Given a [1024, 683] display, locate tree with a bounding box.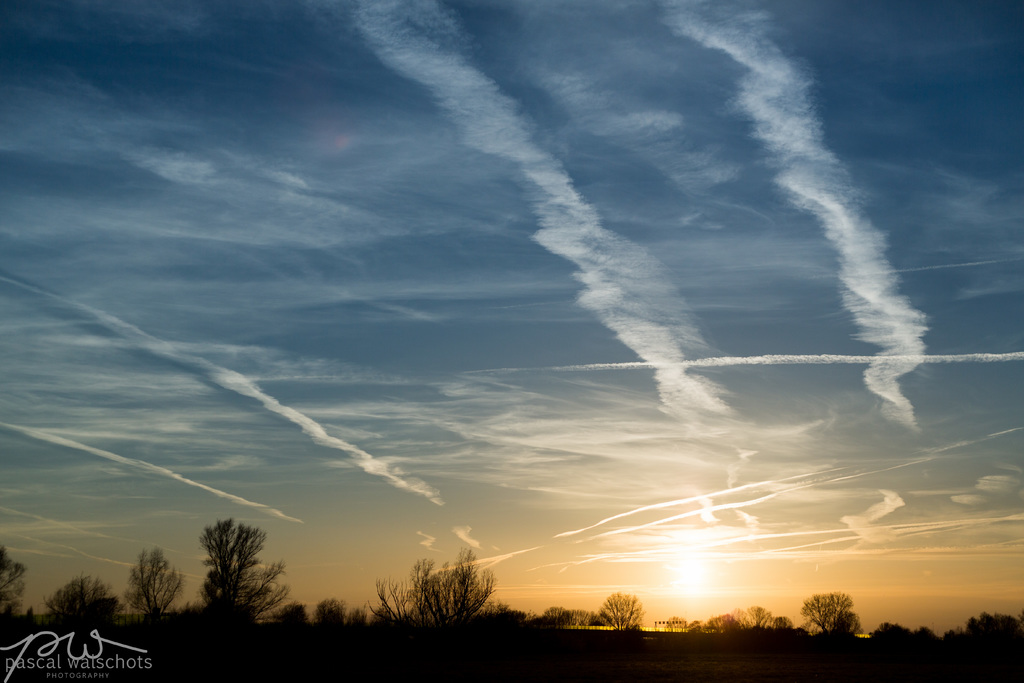
Located: {"left": 193, "top": 512, "right": 294, "bottom": 629}.
